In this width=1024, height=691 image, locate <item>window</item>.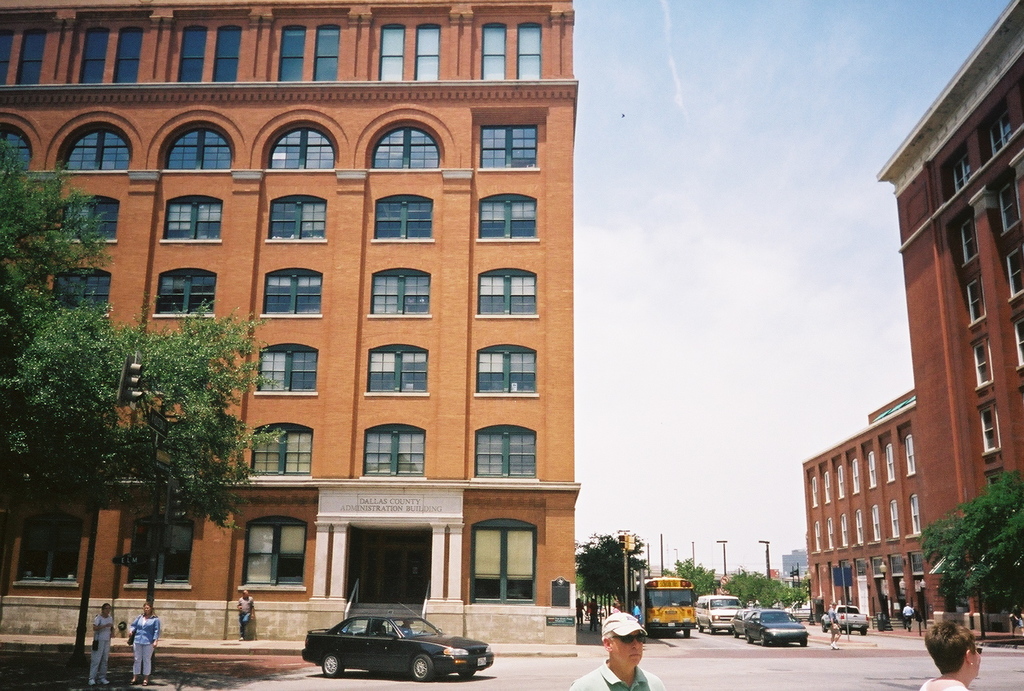
Bounding box: (823,470,833,503).
